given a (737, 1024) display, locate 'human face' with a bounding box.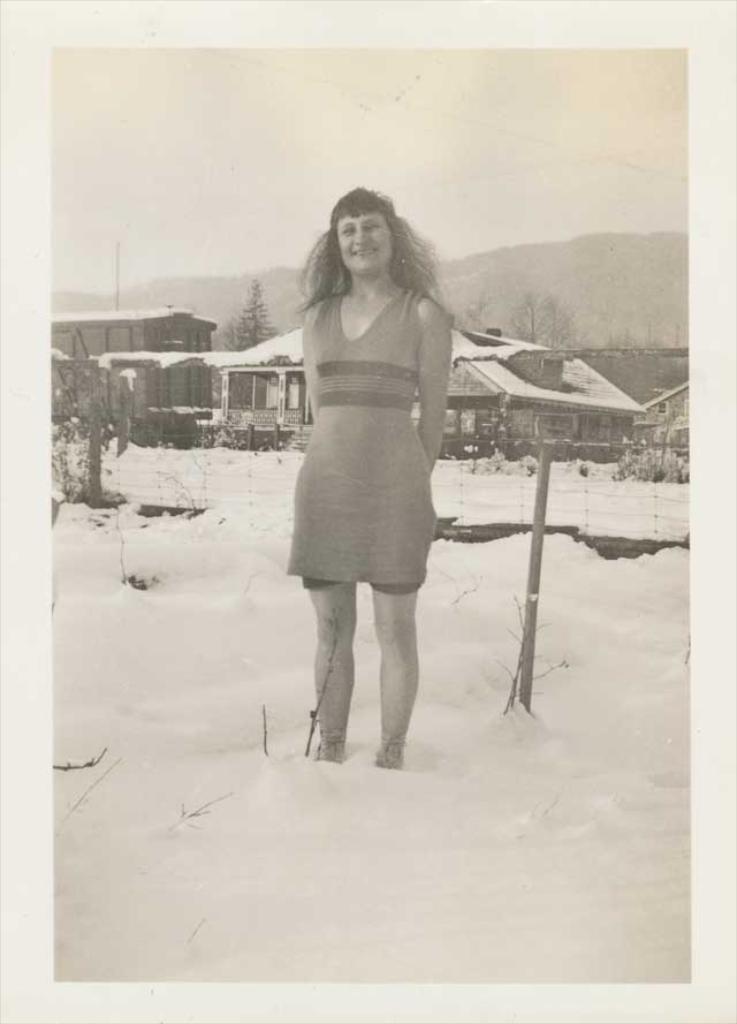
Located: detection(336, 204, 392, 276).
